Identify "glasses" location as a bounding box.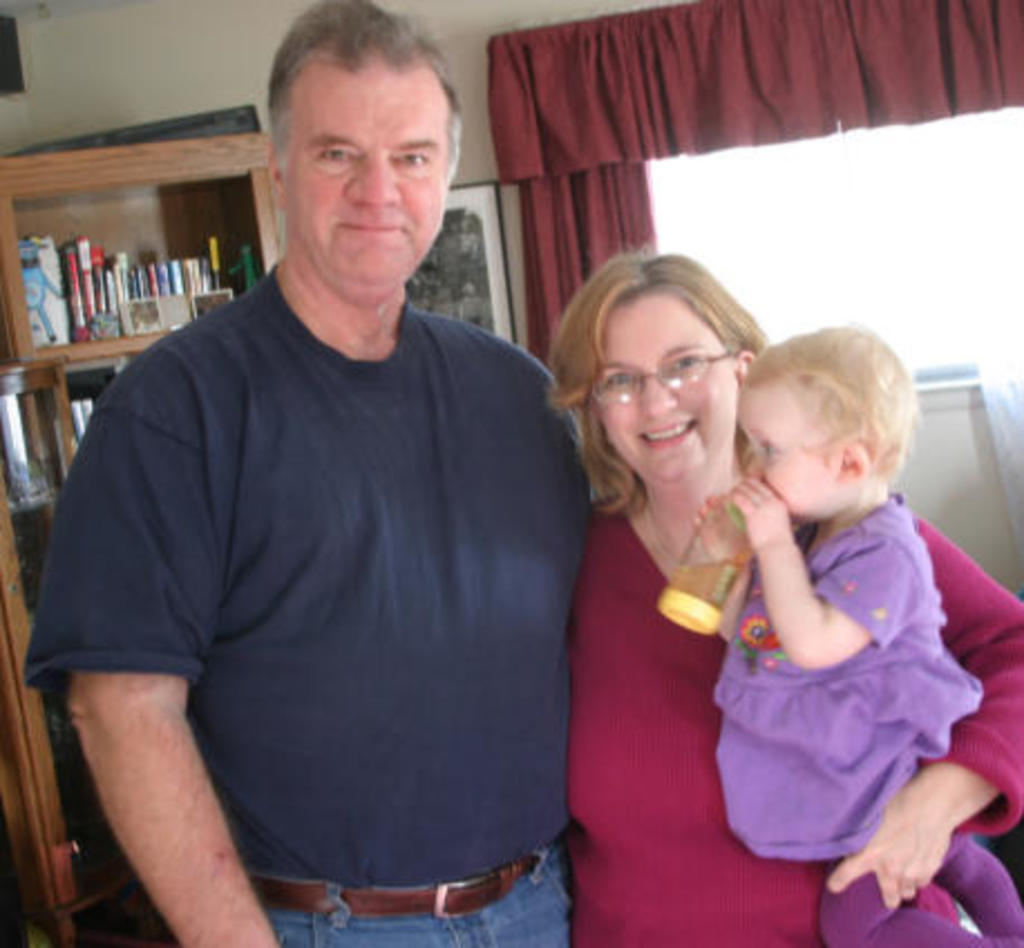
select_region(581, 349, 762, 418).
